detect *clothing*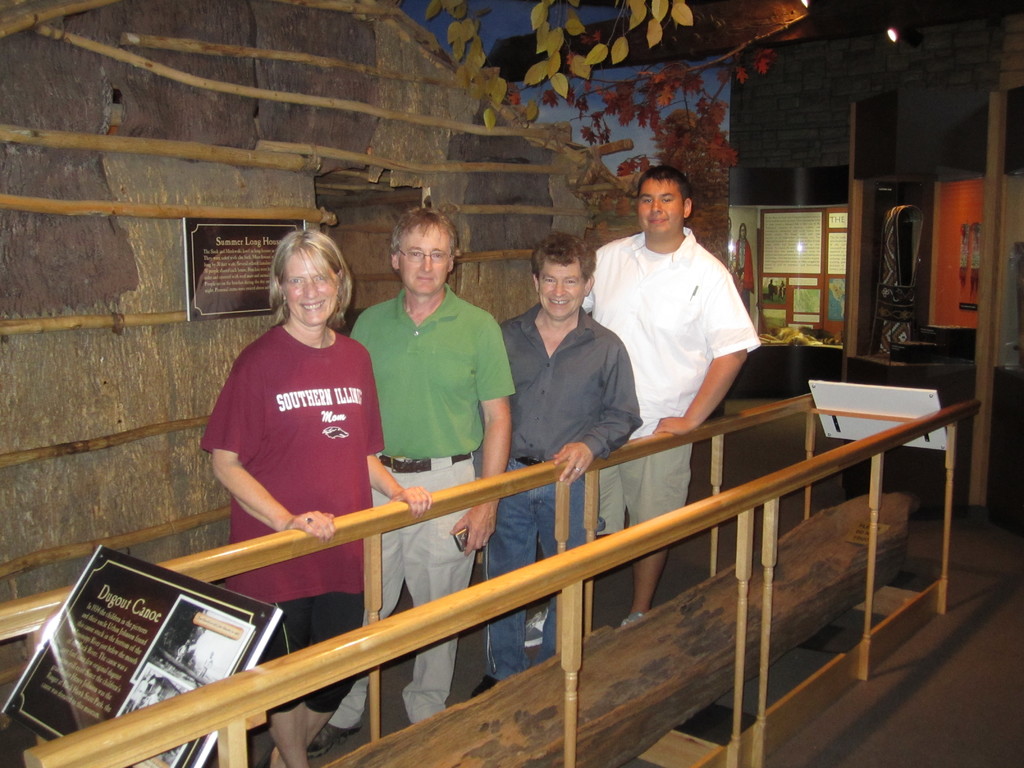
l=495, t=298, r=646, b=679
